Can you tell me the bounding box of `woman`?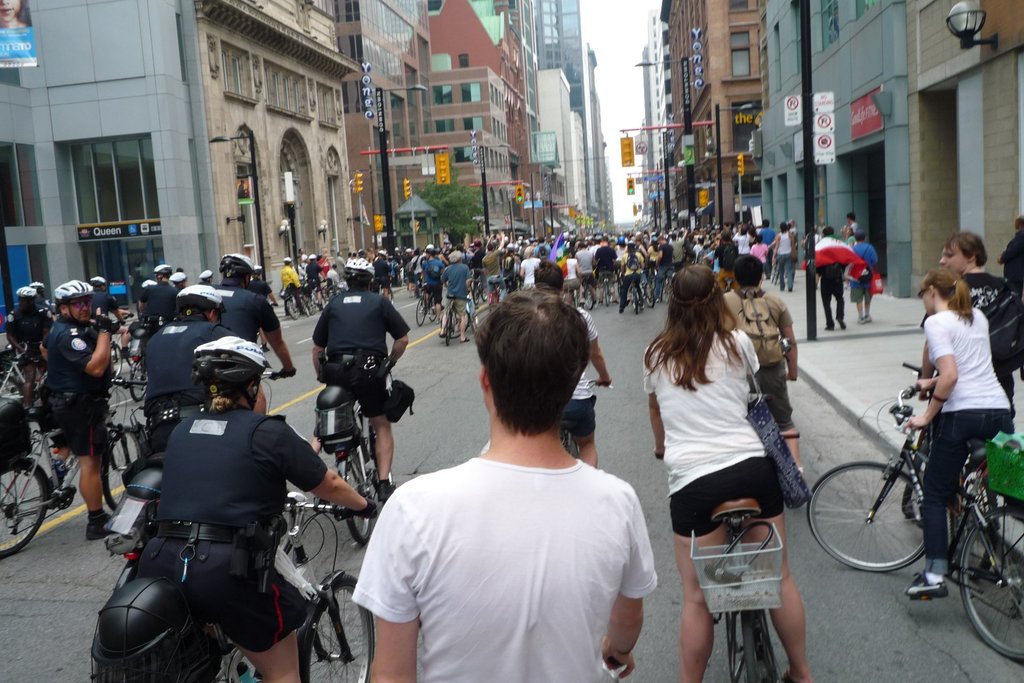
(133, 336, 373, 682).
